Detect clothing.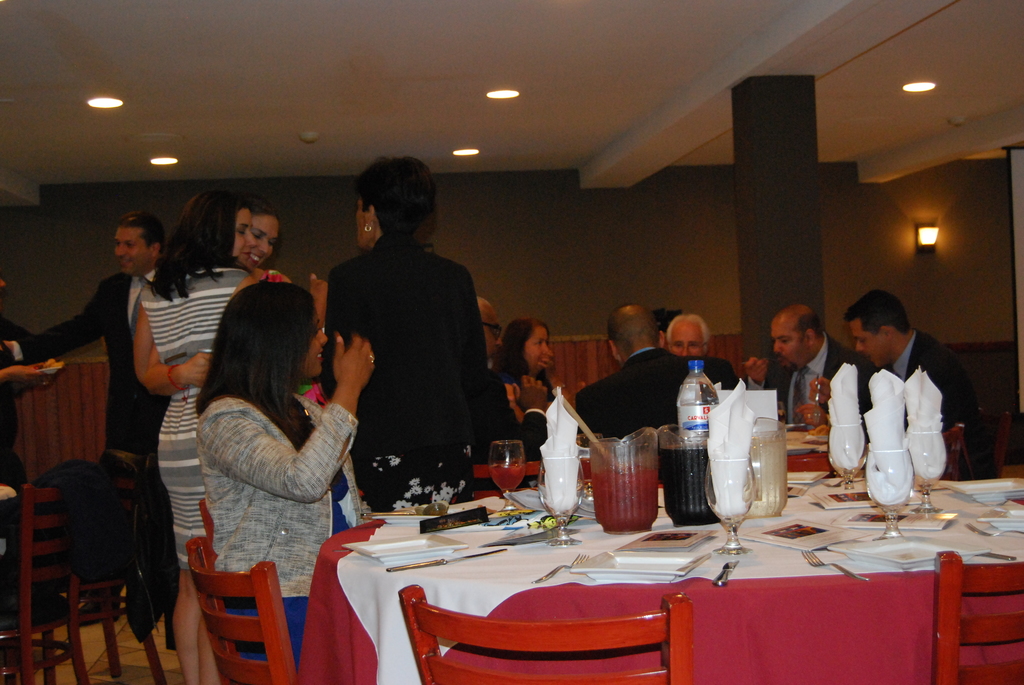
Detected at rect(764, 344, 845, 430).
